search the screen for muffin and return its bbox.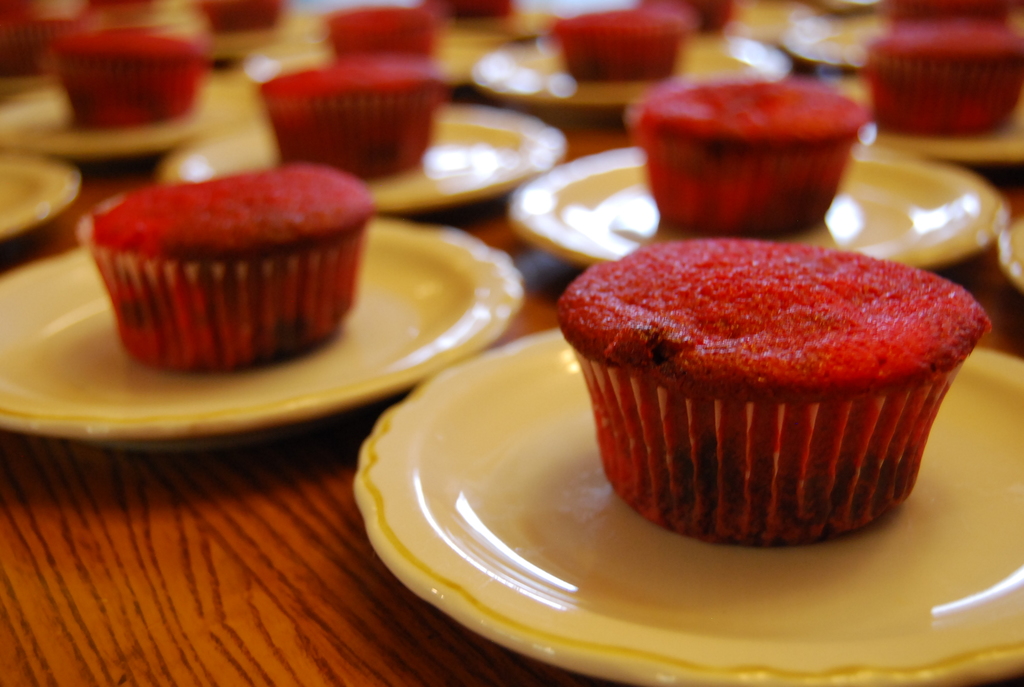
Found: bbox=(79, 0, 157, 24).
